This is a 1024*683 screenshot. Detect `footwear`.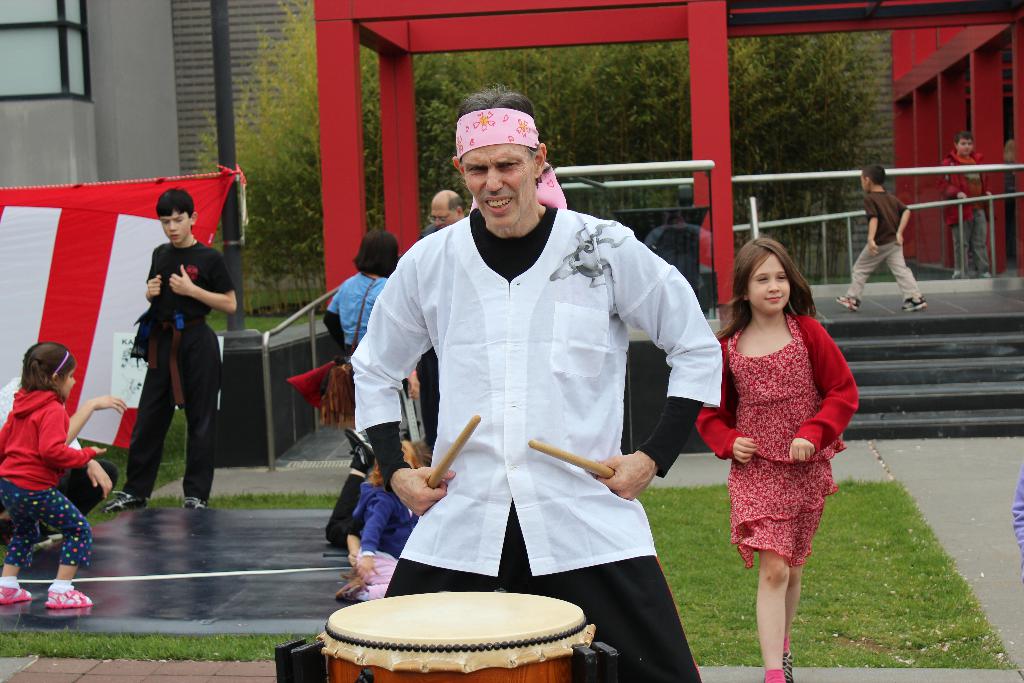
{"left": 101, "top": 490, "right": 147, "bottom": 509}.
